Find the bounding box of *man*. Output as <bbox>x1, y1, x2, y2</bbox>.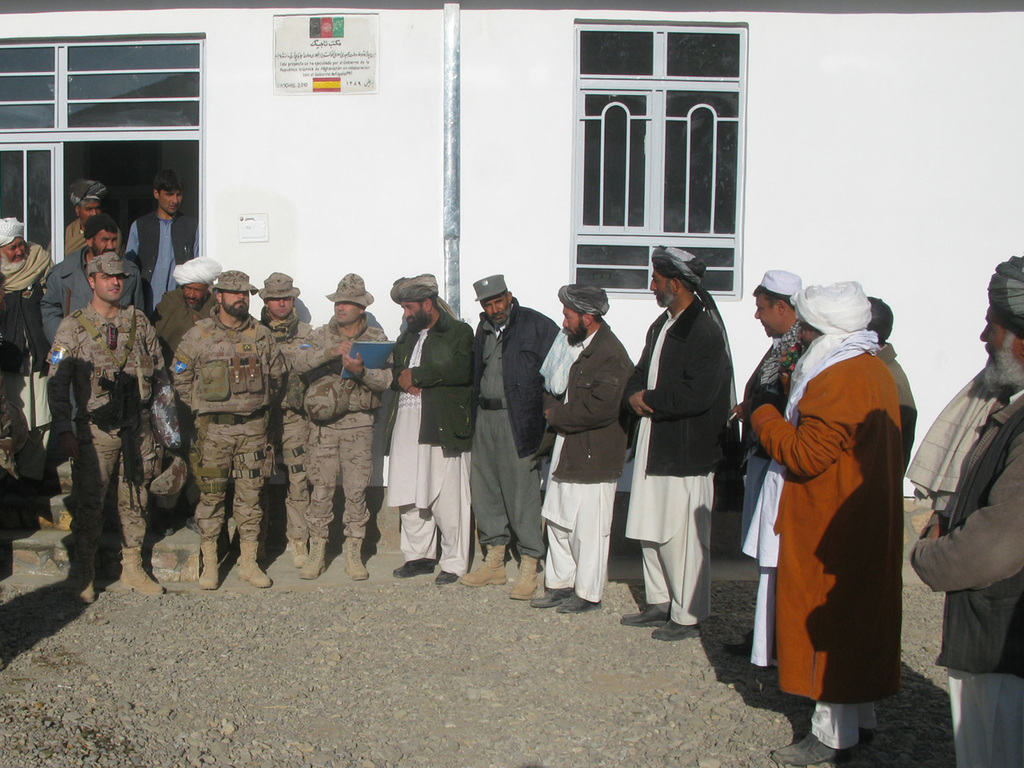
<bbox>902, 257, 1023, 767</bbox>.
